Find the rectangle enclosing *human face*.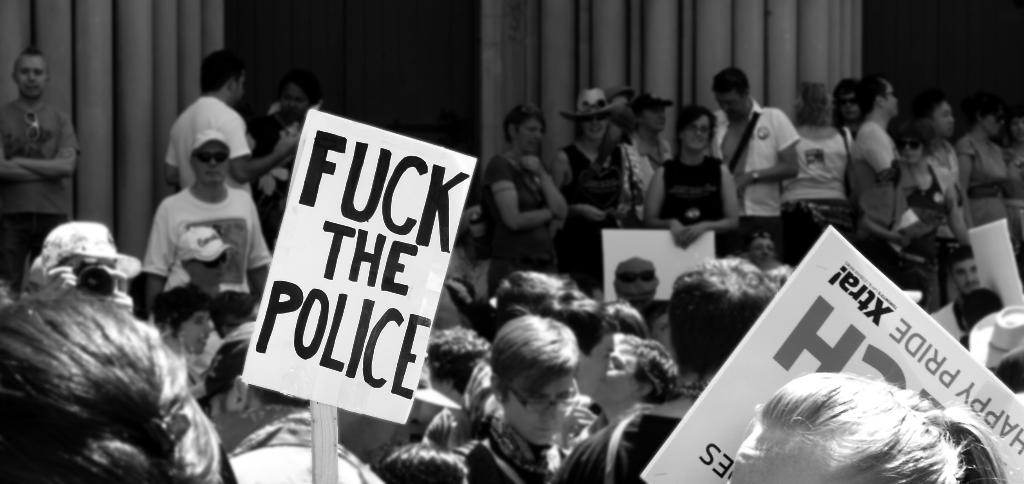
Rect(751, 239, 779, 265).
